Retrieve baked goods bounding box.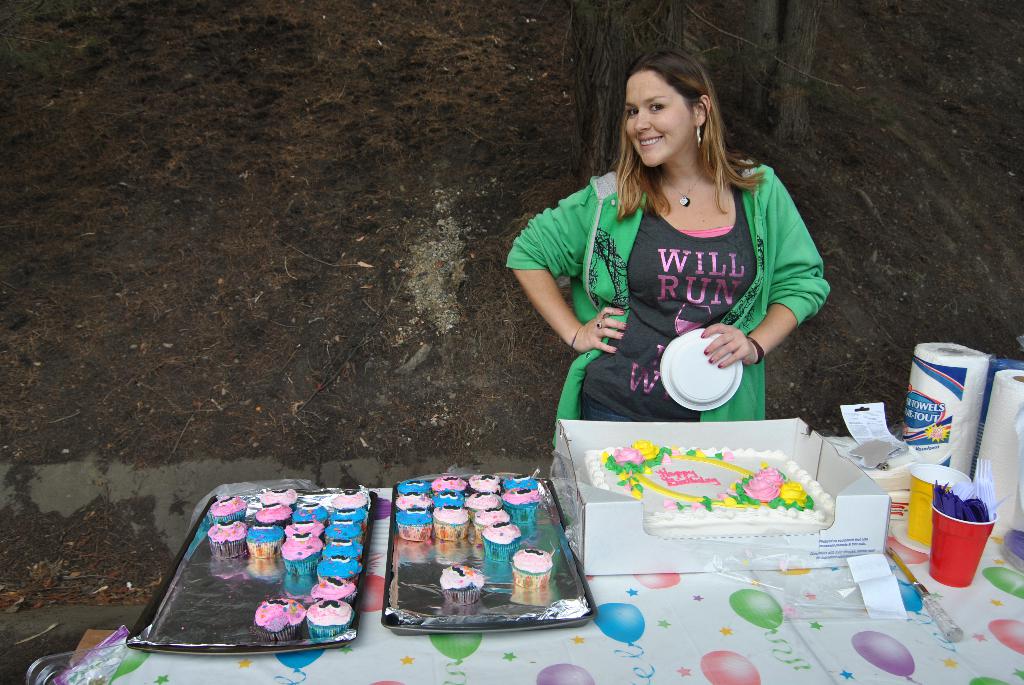
Bounding box: <bbox>311, 577, 359, 603</bbox>.
